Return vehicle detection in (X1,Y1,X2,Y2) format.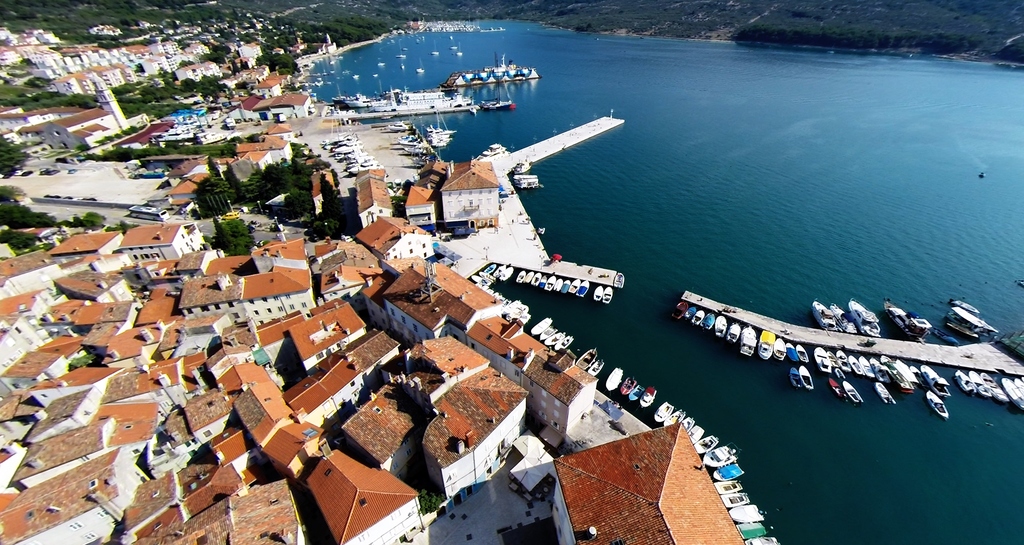
(415,56,427,73).
